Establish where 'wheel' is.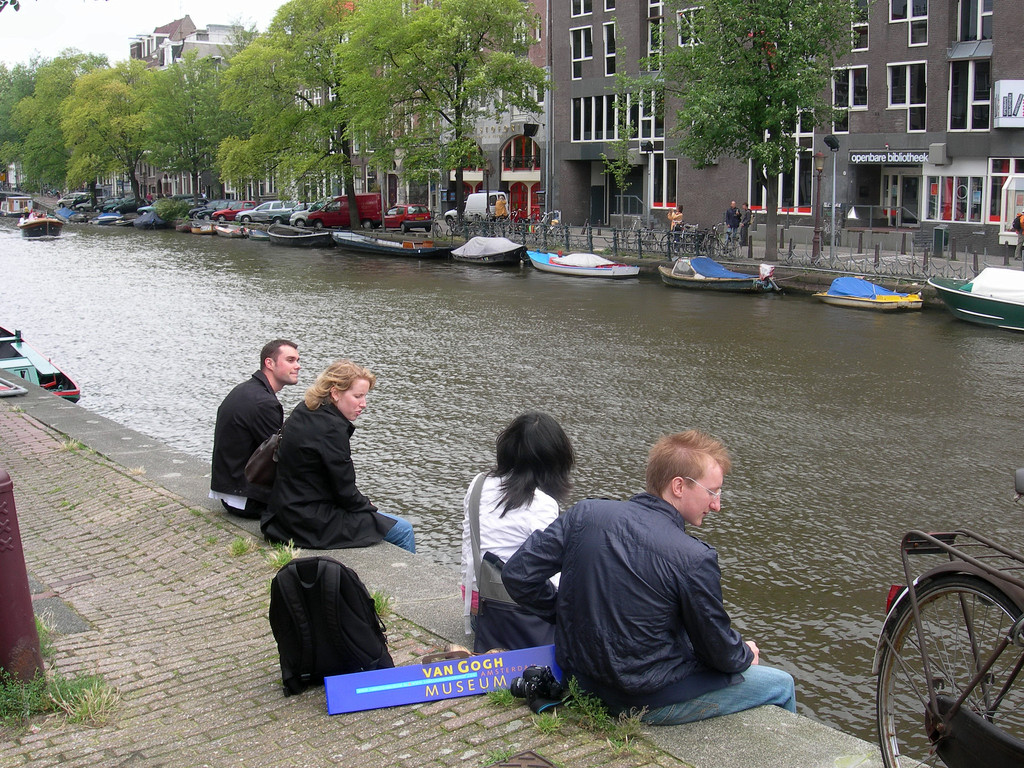
Established at bbox=(296, 218, 305, 226).
